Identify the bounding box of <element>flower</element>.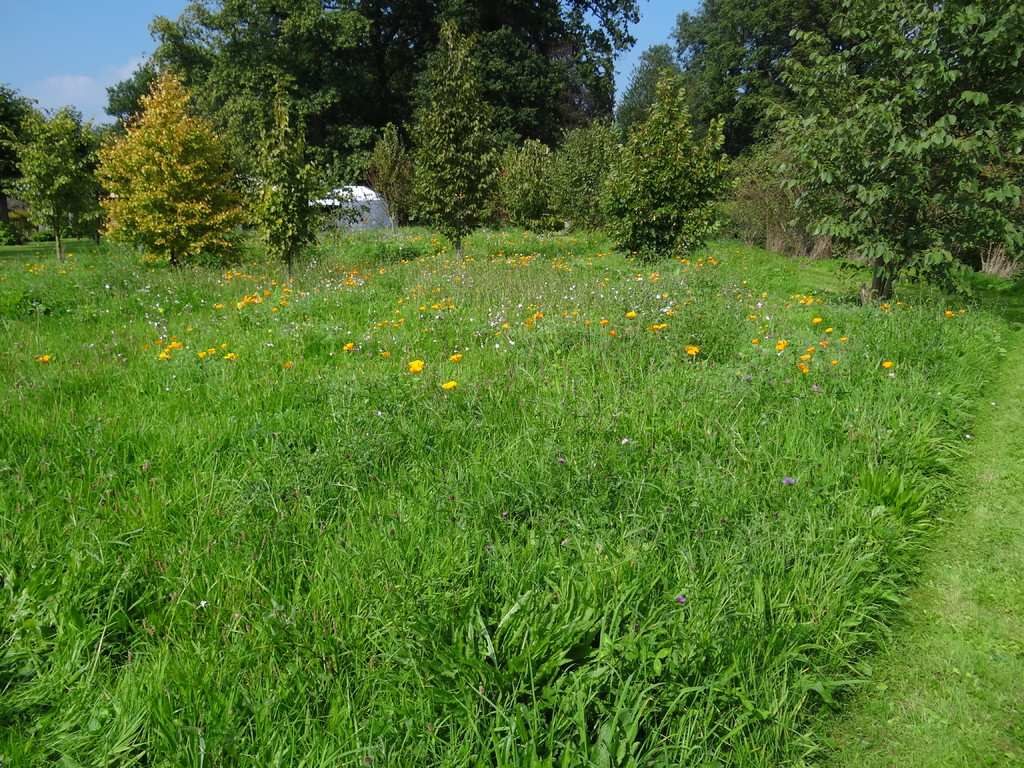
box(780, 476, 793, 486).
